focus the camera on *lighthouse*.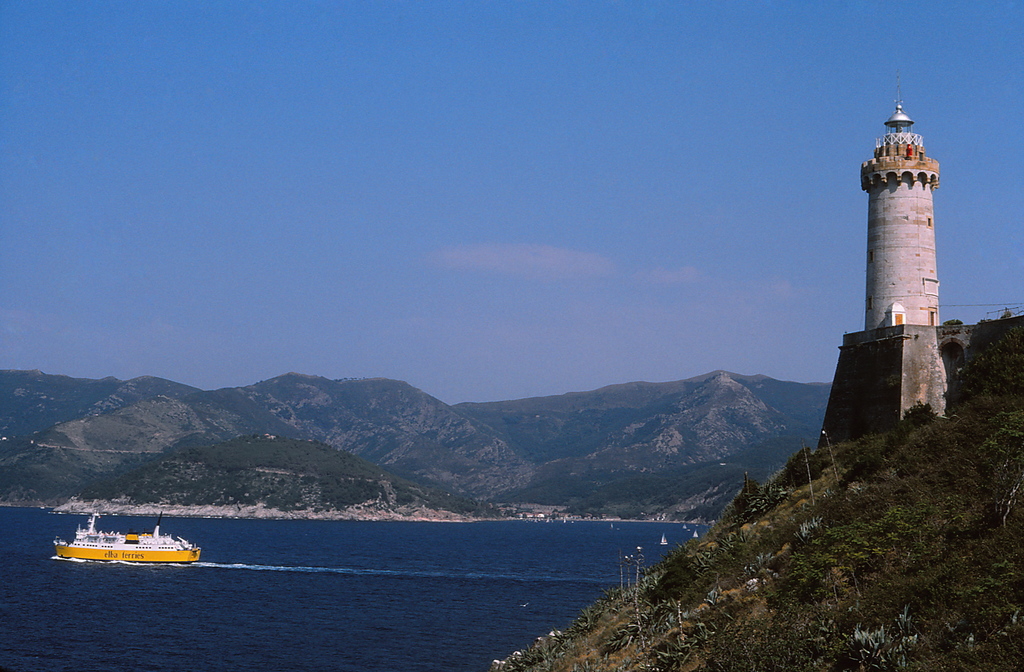
Focus region: bbox=(827, 81, 974, 476).
